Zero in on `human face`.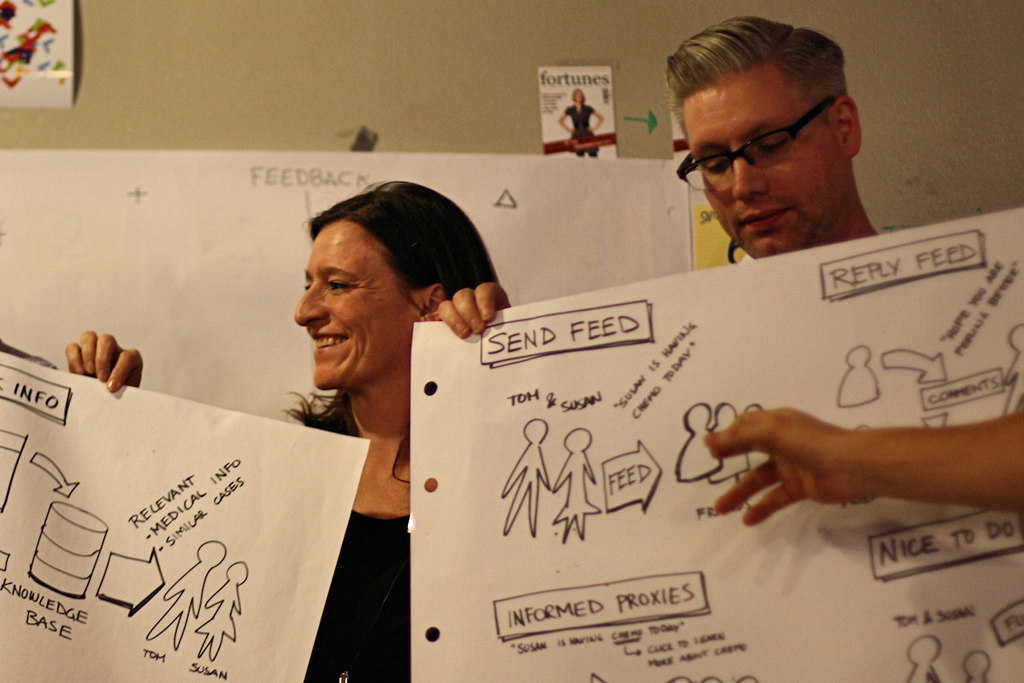
Zeroed in: crop(682, 68, 842, 259).
